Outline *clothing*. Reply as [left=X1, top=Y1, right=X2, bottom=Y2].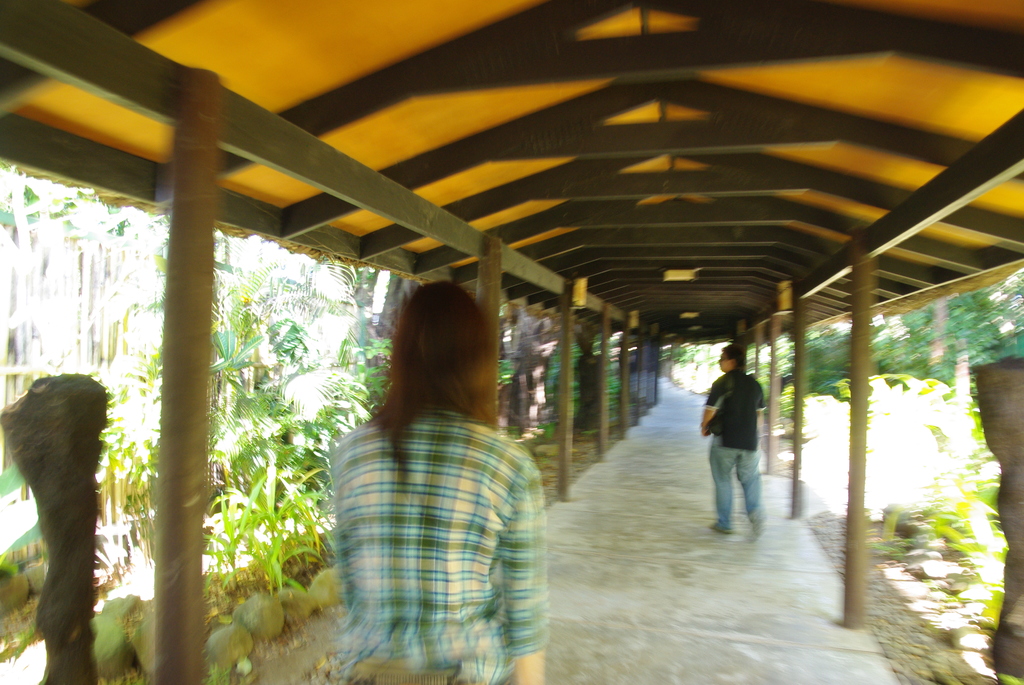
[left=312, top=319, right=563, bottom=682].
